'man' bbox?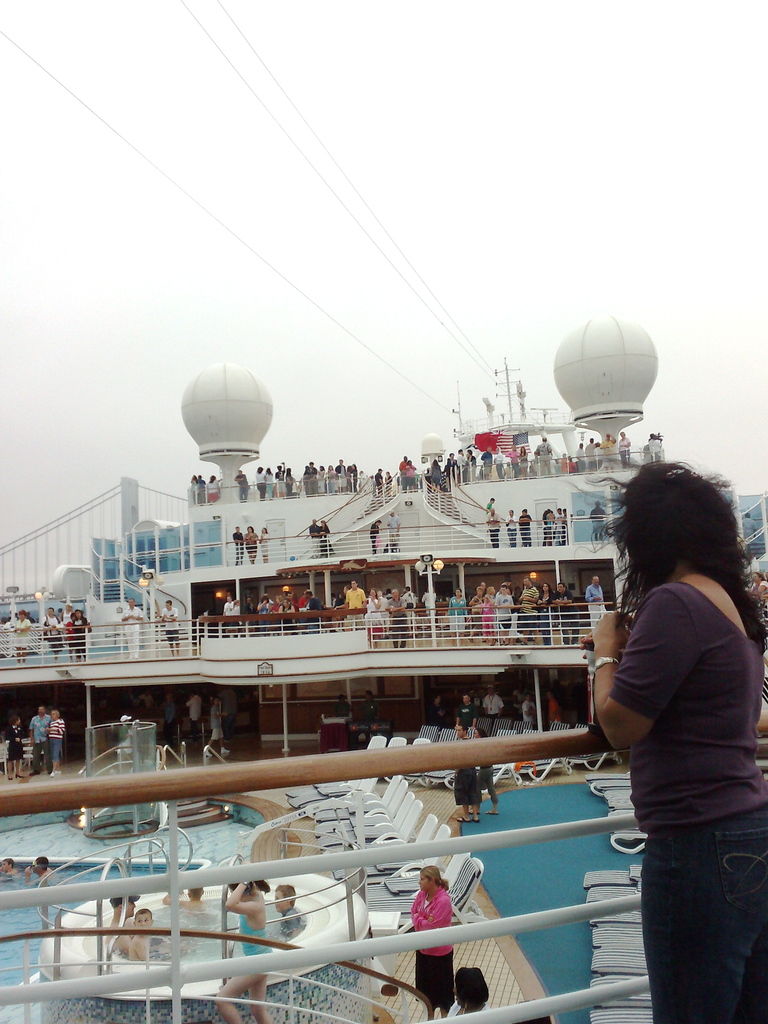
region(387, 508, 402, 550)
